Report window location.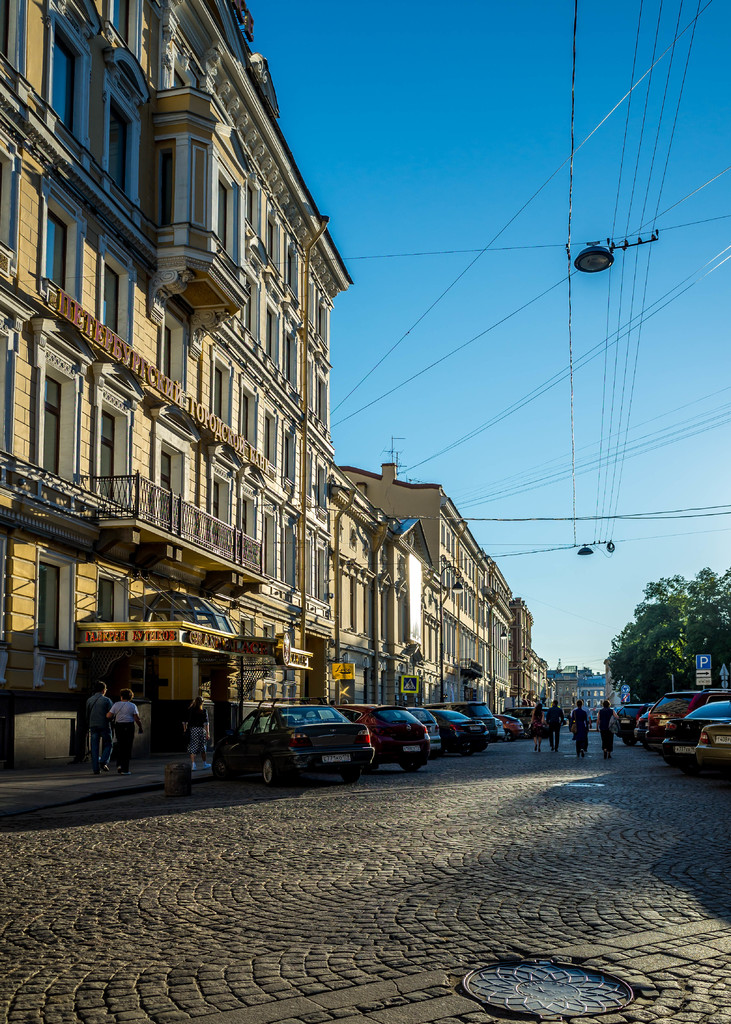
Report: box(245, 283, 250, 333).
